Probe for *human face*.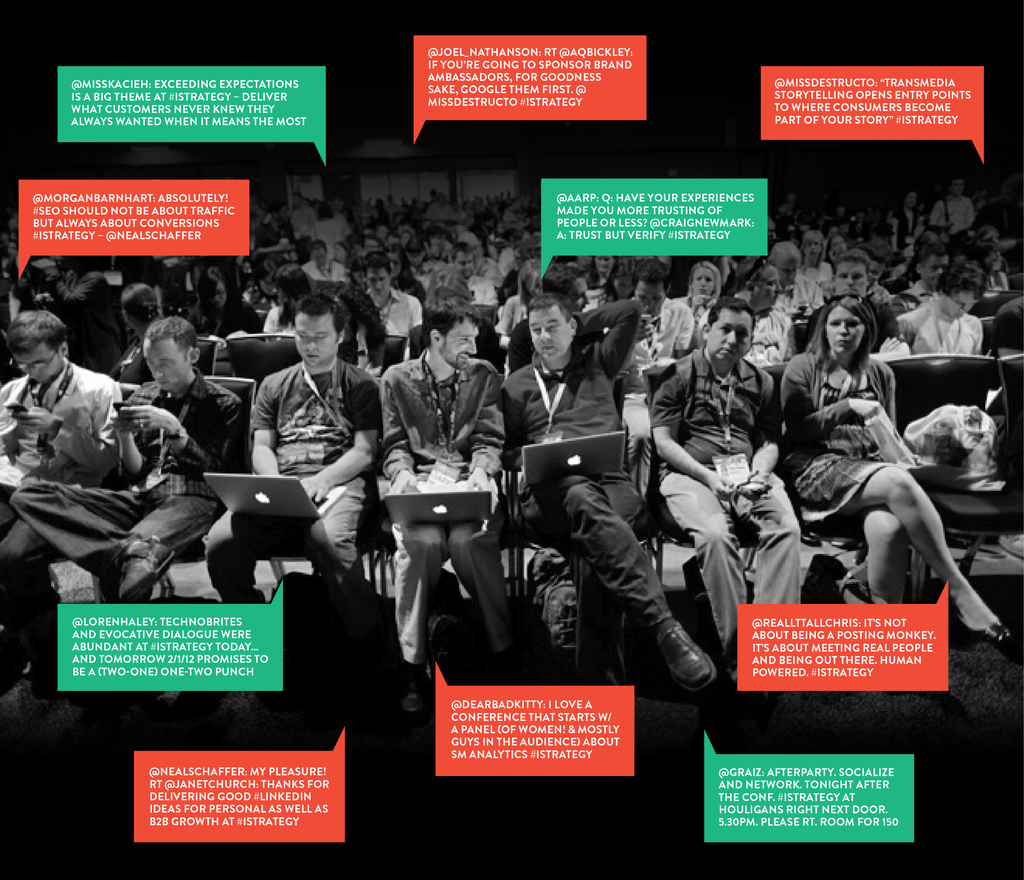
Probe result: box=[989, 250, 1002, 270].
